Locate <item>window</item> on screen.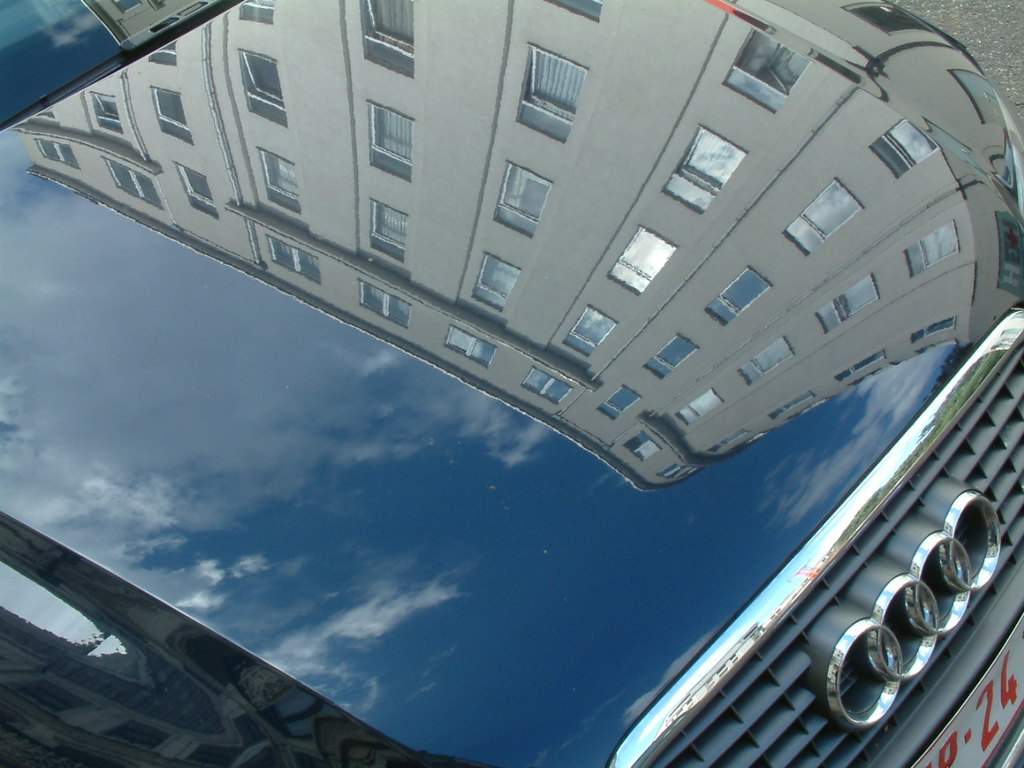
On screen at [659,126,743,209].
